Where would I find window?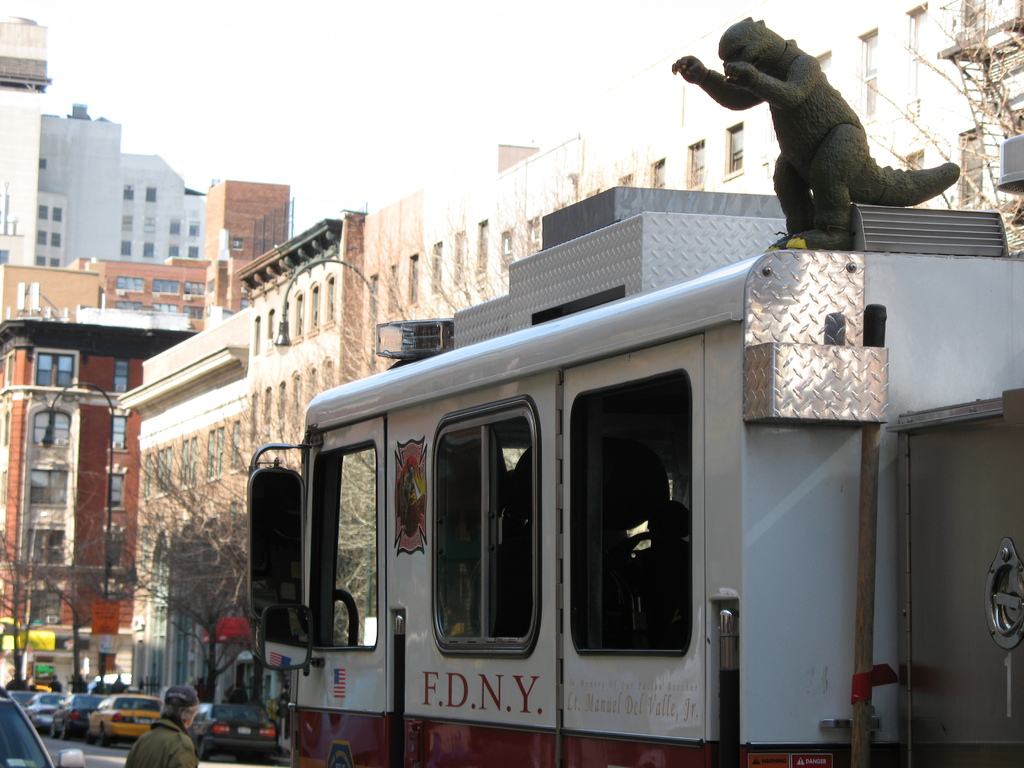
At select_region(120, 184, 138, 200).
